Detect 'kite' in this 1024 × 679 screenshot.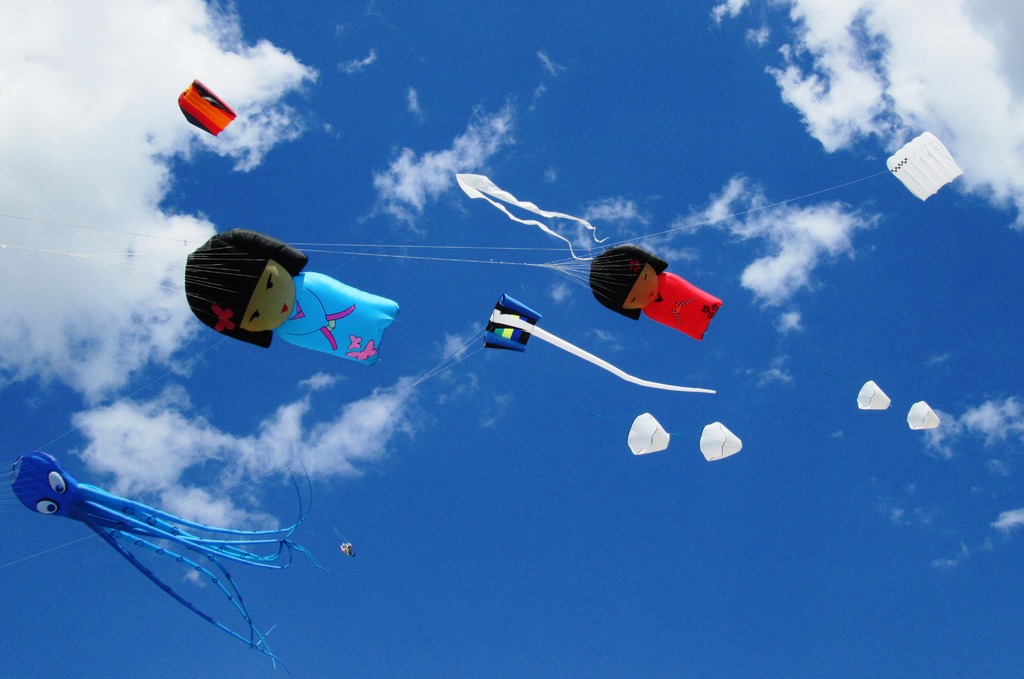
Detection: 182, 233, 400, 365.
